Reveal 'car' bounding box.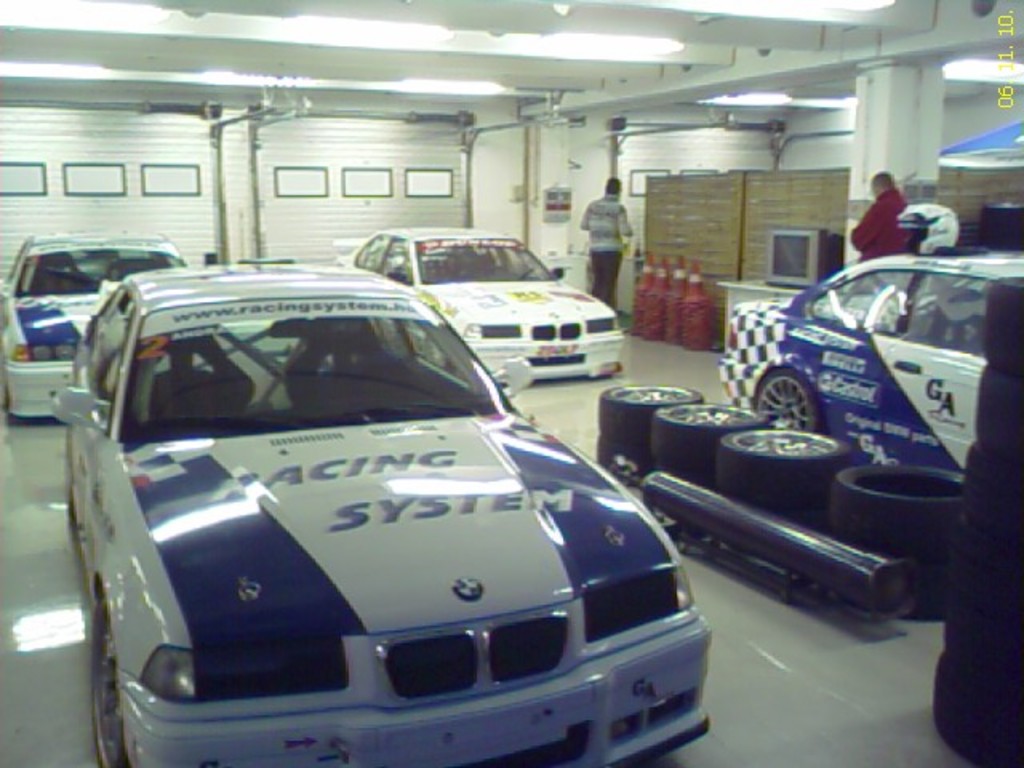
Revealed: x1=38, y1=258, x2=709, y2=766.
